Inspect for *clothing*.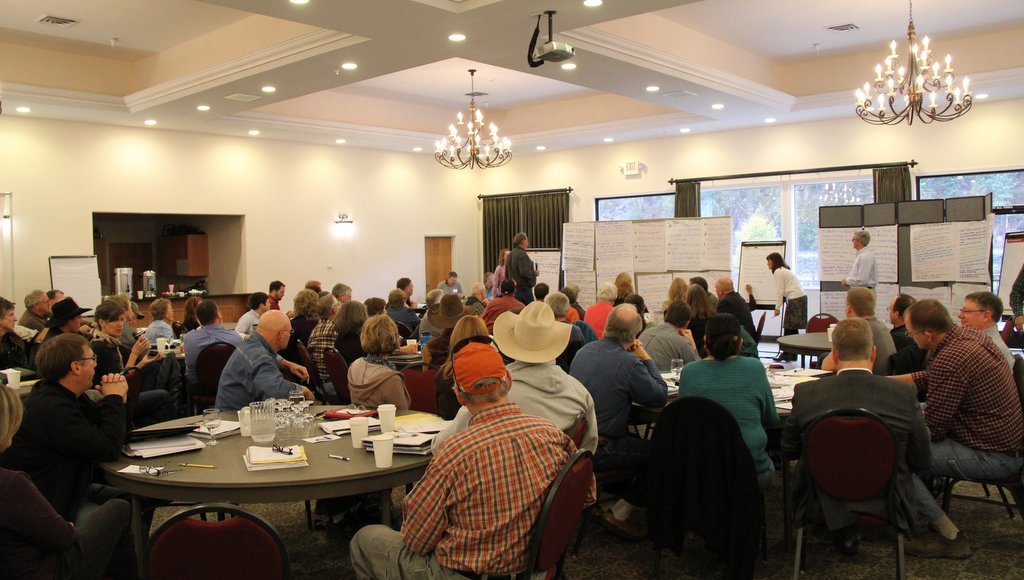
Inspection: (386,303,419,337).
